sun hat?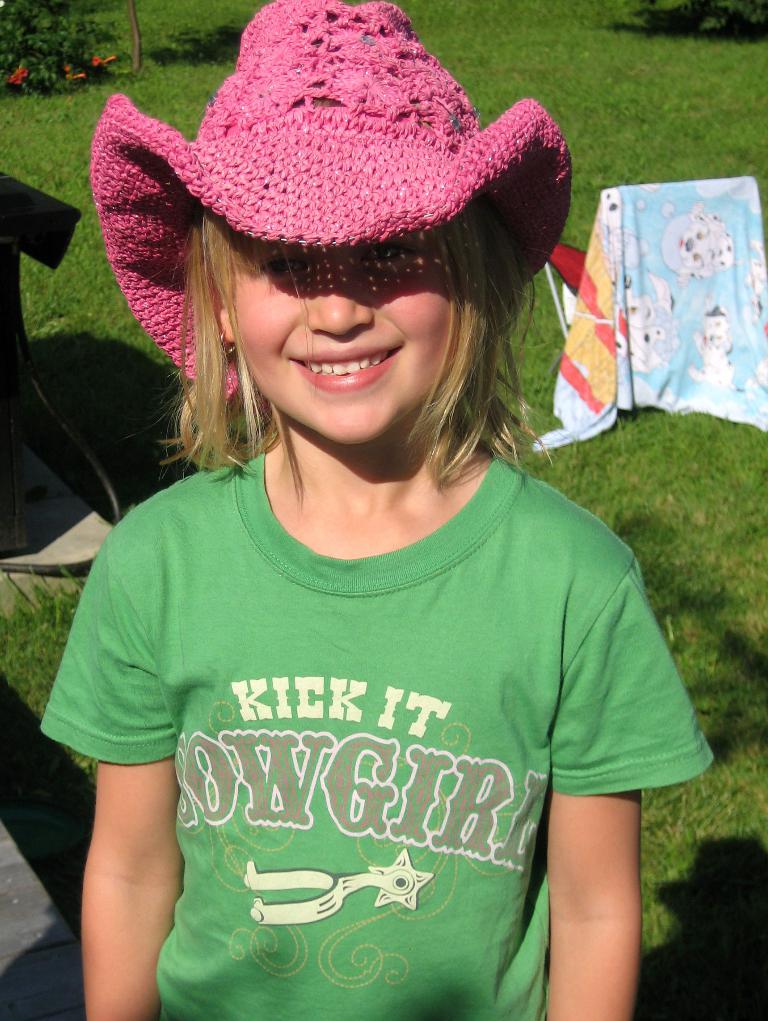
[x1=85, y1=0, x2=577, y2=404]
